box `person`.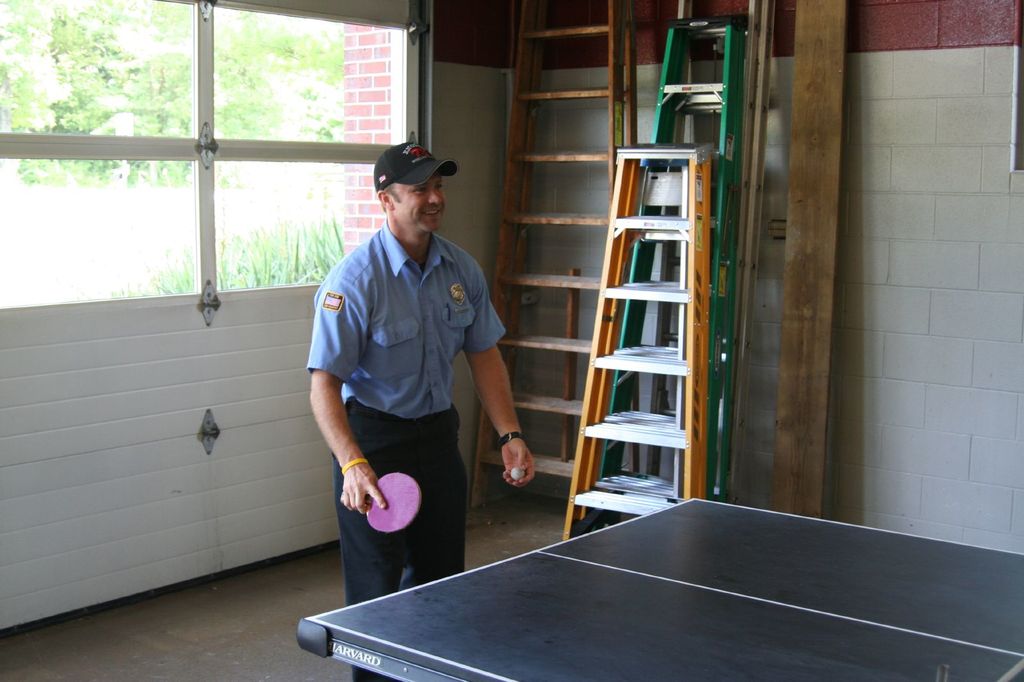
Rect(309, 122, 506, 636).
